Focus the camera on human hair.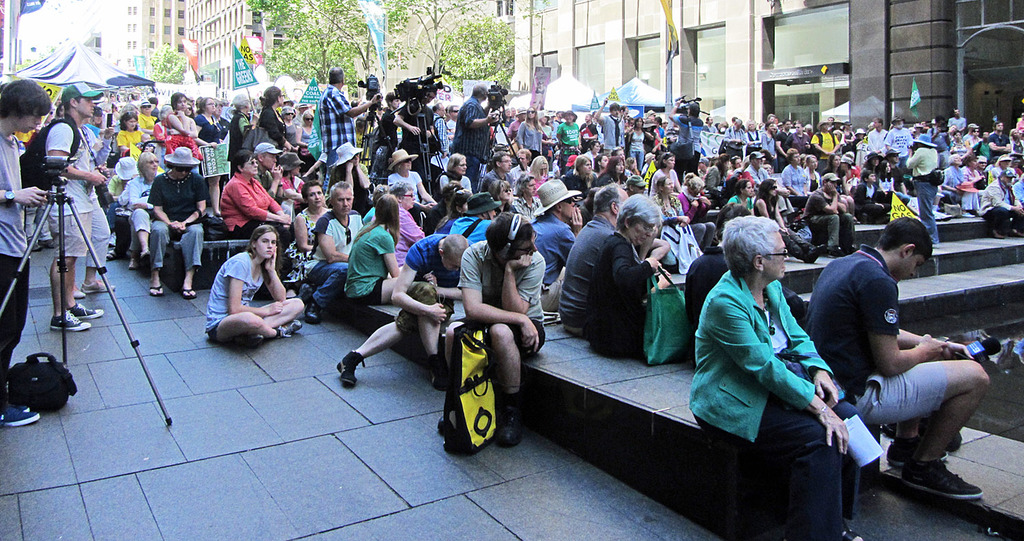
Focus region: detection(333, 177, 346, 191).
